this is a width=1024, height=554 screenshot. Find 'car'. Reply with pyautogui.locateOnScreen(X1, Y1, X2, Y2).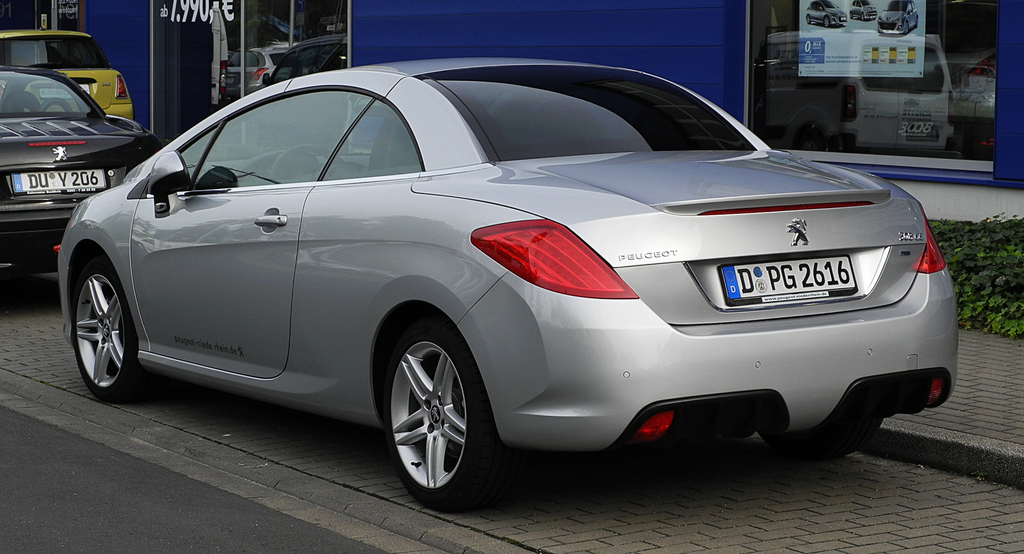
pyautogui.locateOnScreen(0, 22, 140, 115).
